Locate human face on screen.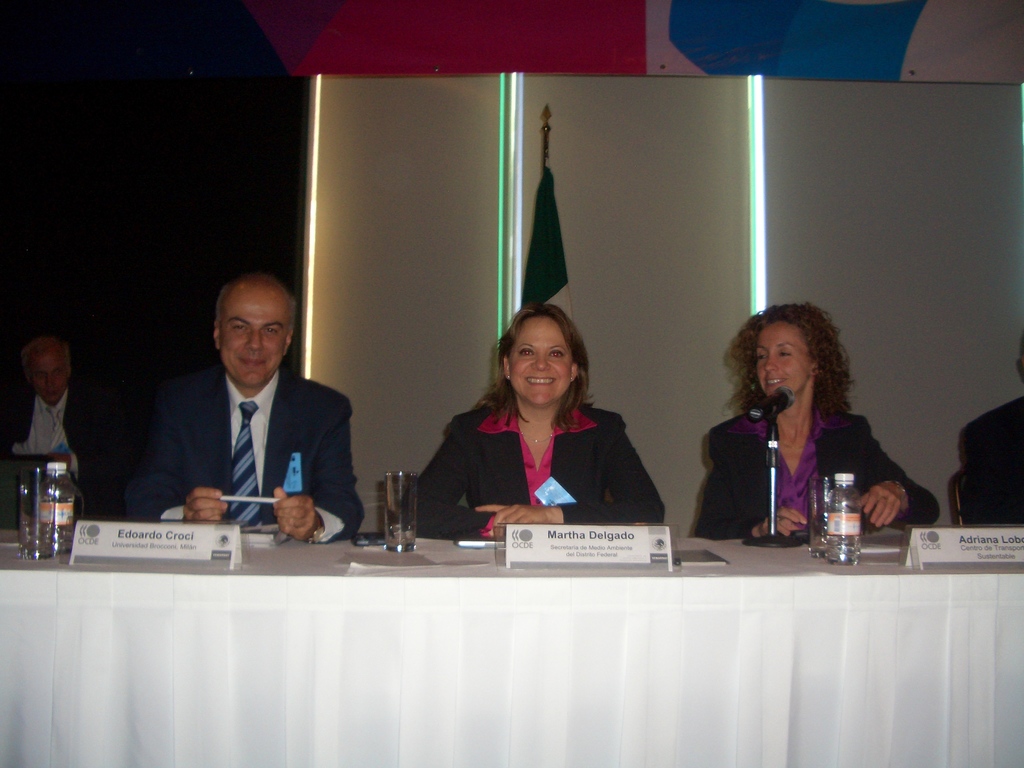
On screen at x1=758 y1=317 x2=813 y2=397.
